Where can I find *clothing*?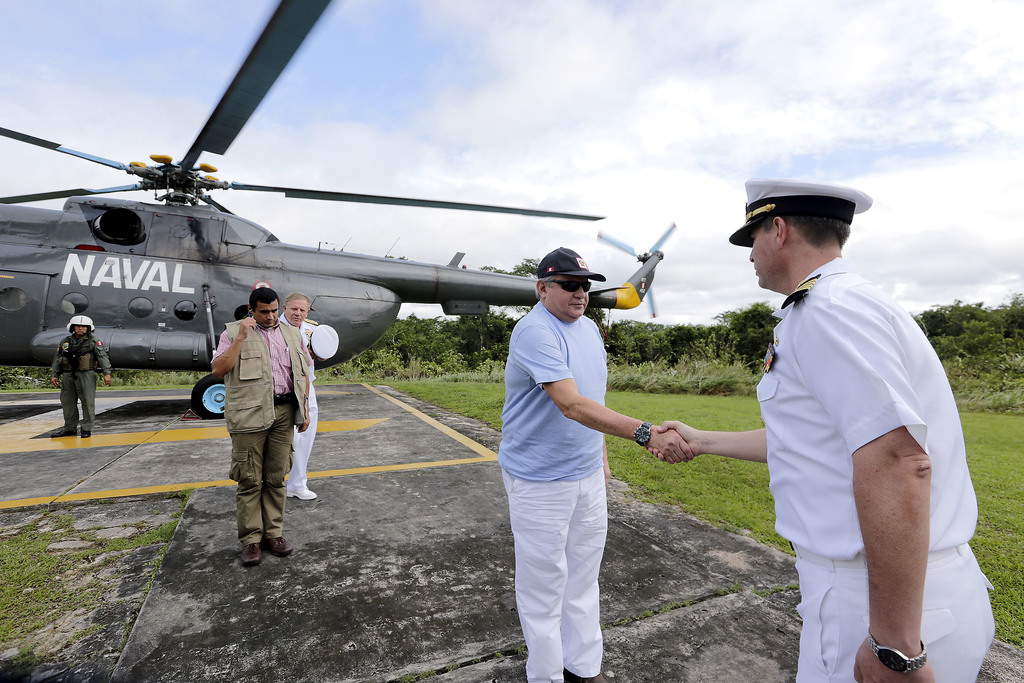
You can find it at <region>757, 255, 993, 682</region>.
